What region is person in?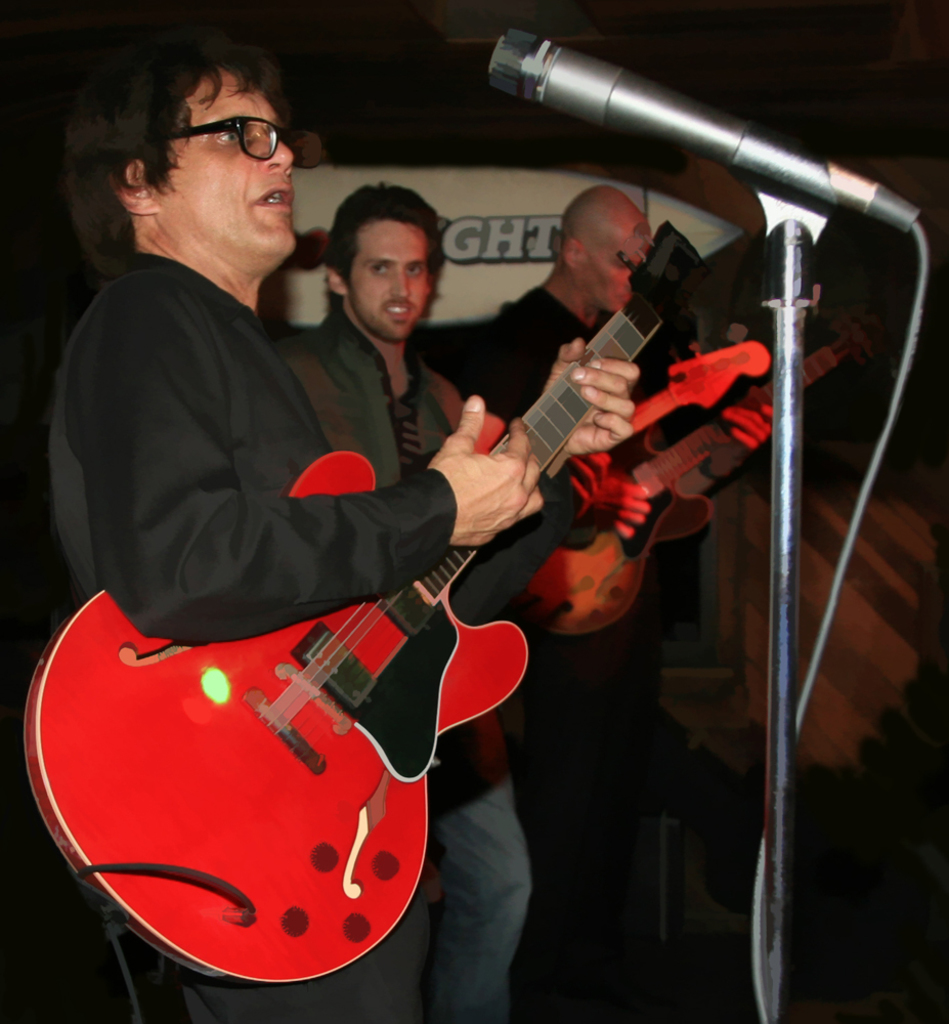
{"left": 458, "top": 176, "right": 786, "bottom": 979}.
